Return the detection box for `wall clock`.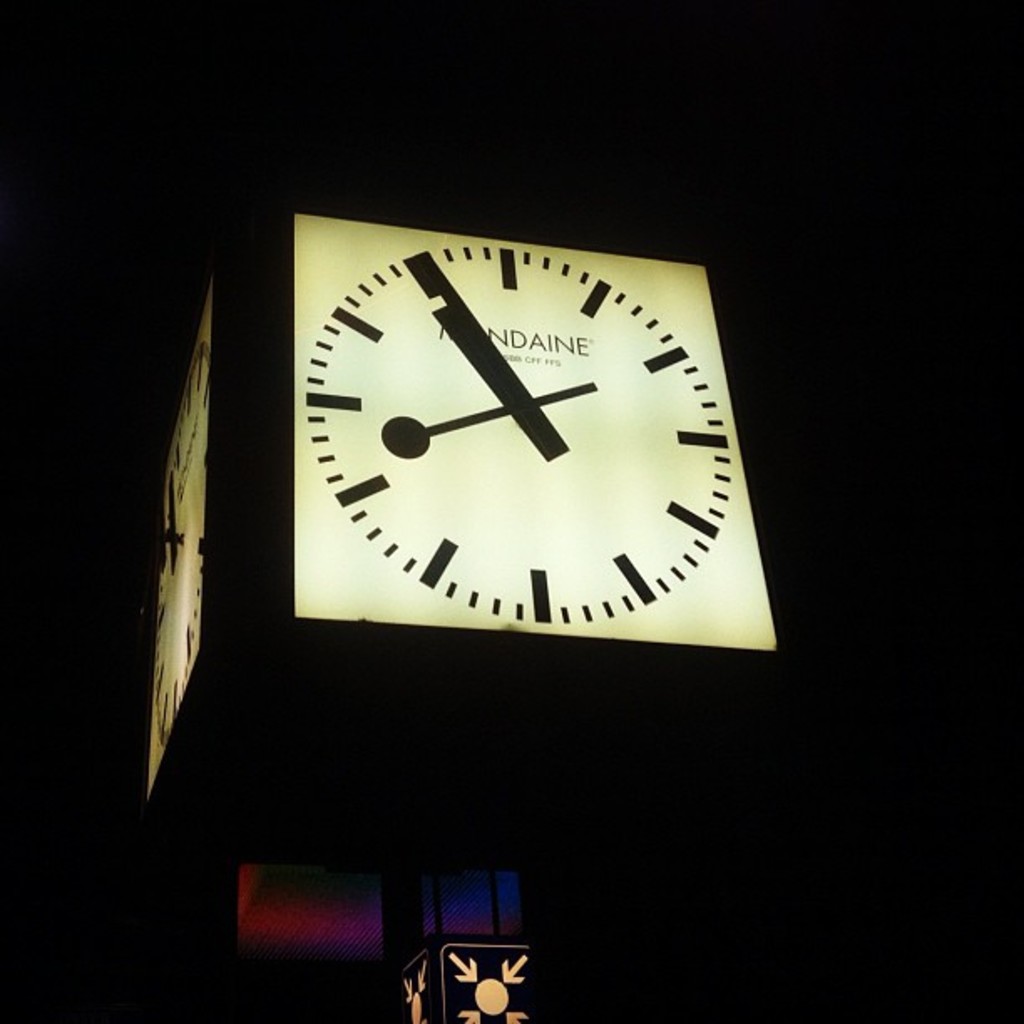
x1=144 y1=268 x2=216 y2=800.
